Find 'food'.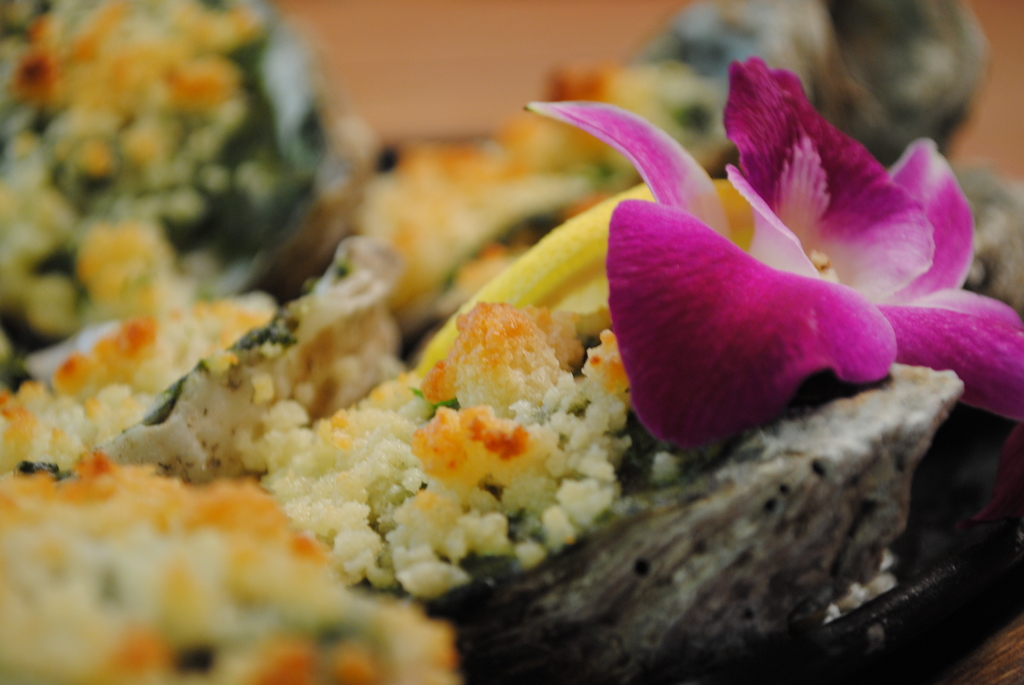
x1=0, y1=0, x2=1023, y2=684.
